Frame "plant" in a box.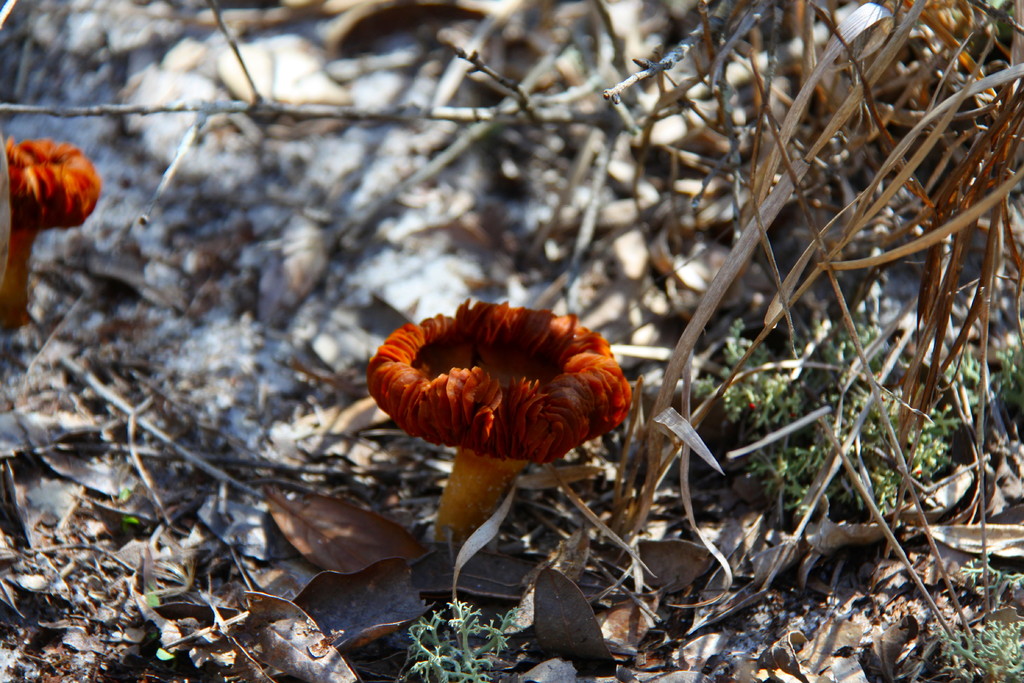
[x1=408, y1=598, x2=524, y2=682].
